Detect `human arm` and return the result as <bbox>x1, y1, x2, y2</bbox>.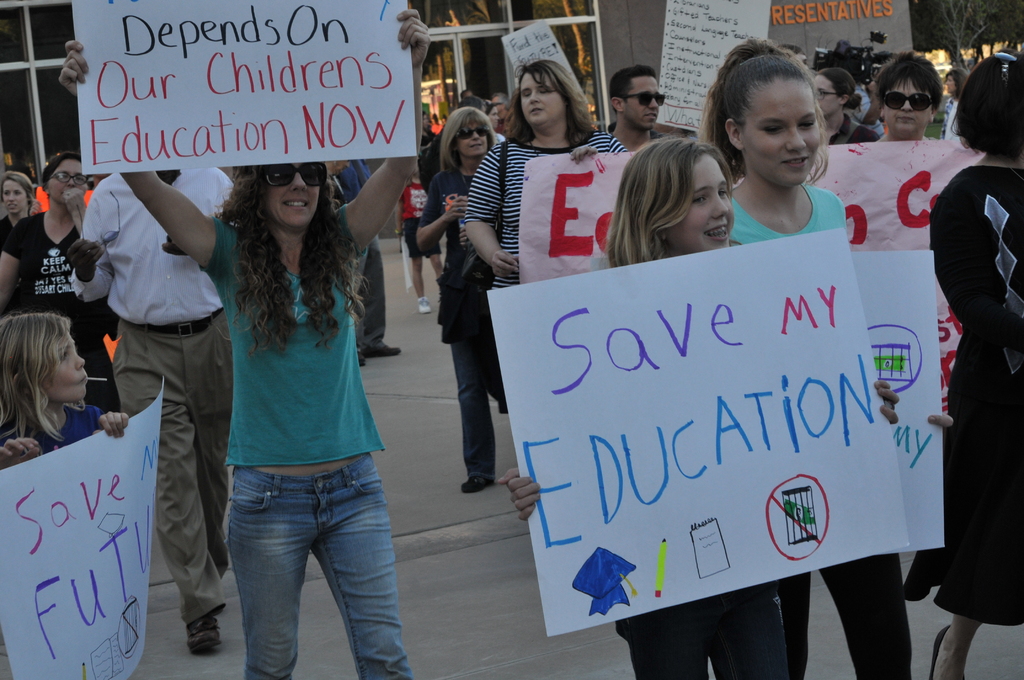
<bbox>409, 175, 476, 245</bbox>.
